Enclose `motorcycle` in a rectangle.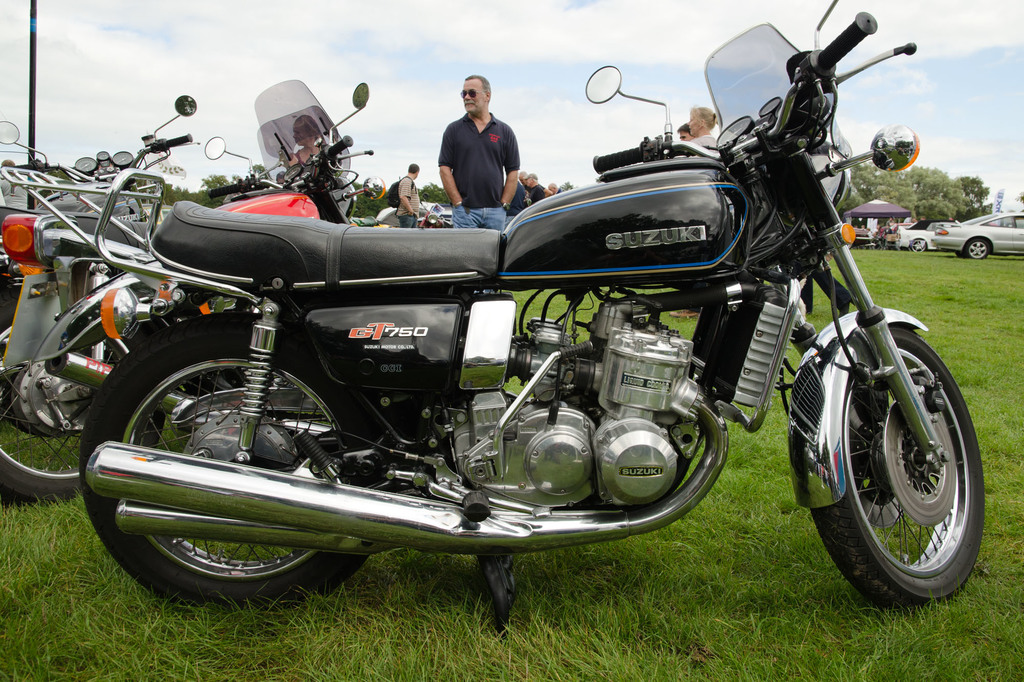
[0,93,198,219].
